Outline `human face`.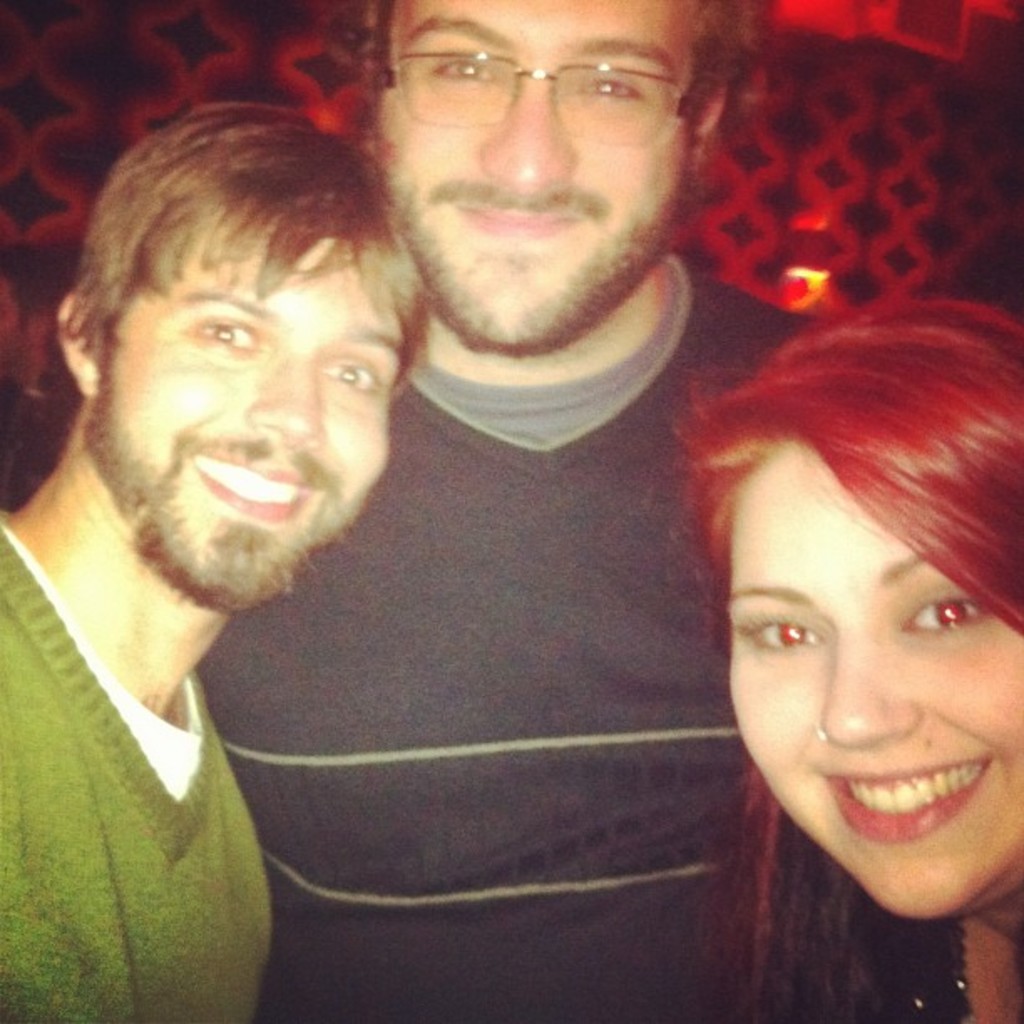
Outline: x1=735, y1=442, x2=1022, y2=920.
